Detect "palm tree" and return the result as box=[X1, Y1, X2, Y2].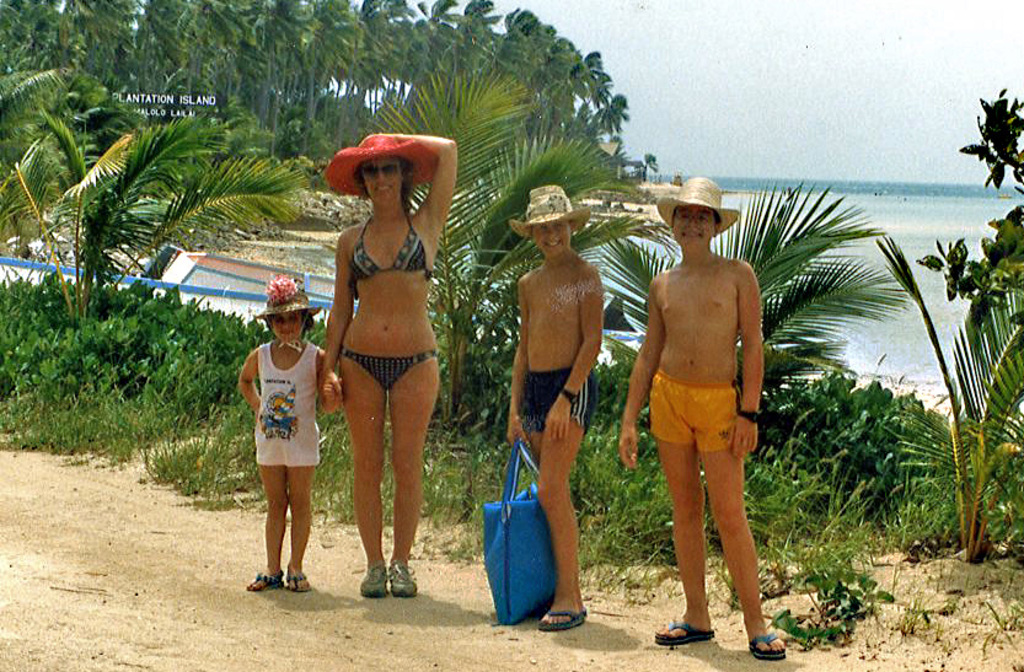
box=[874, 238, 1023, 570].
